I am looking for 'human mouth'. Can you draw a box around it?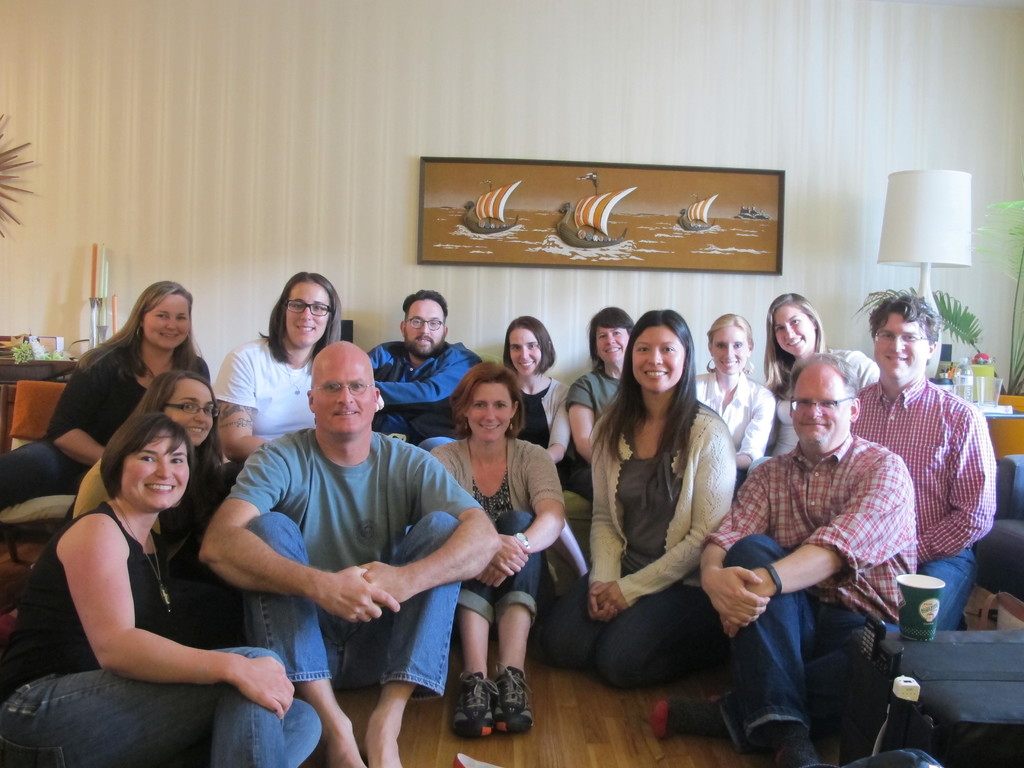
Sure, the bounding box is box(801, 417, 826, 436).
